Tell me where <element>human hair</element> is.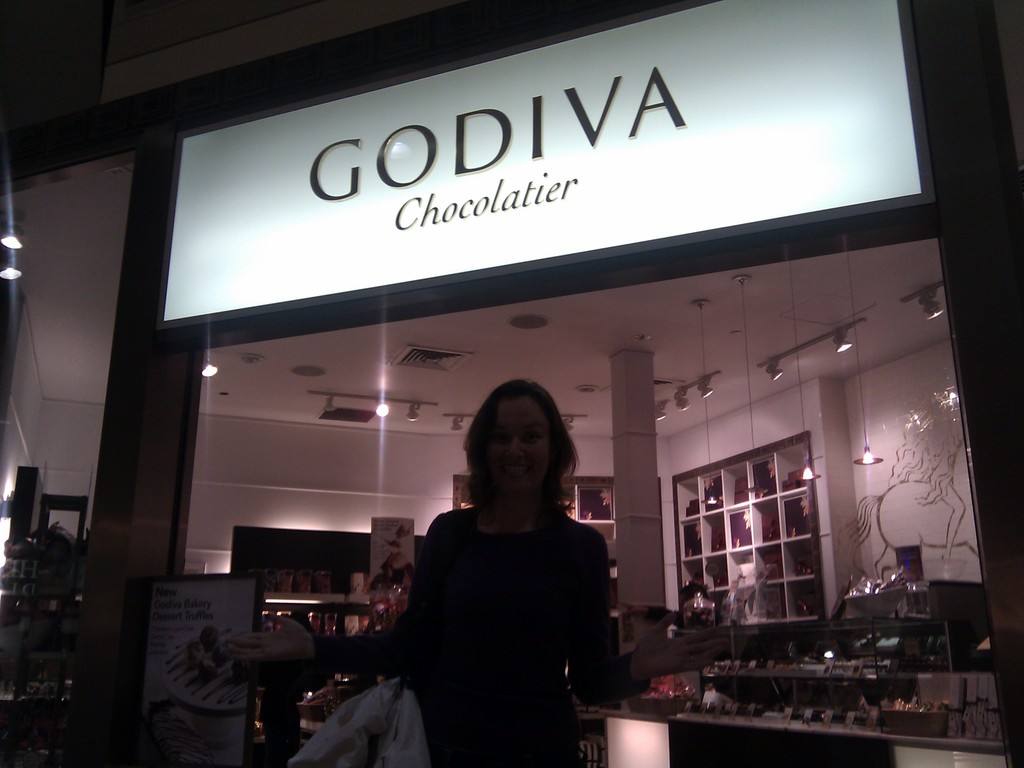
<element>human hair</element> is at [462, 383, 578, 554].
